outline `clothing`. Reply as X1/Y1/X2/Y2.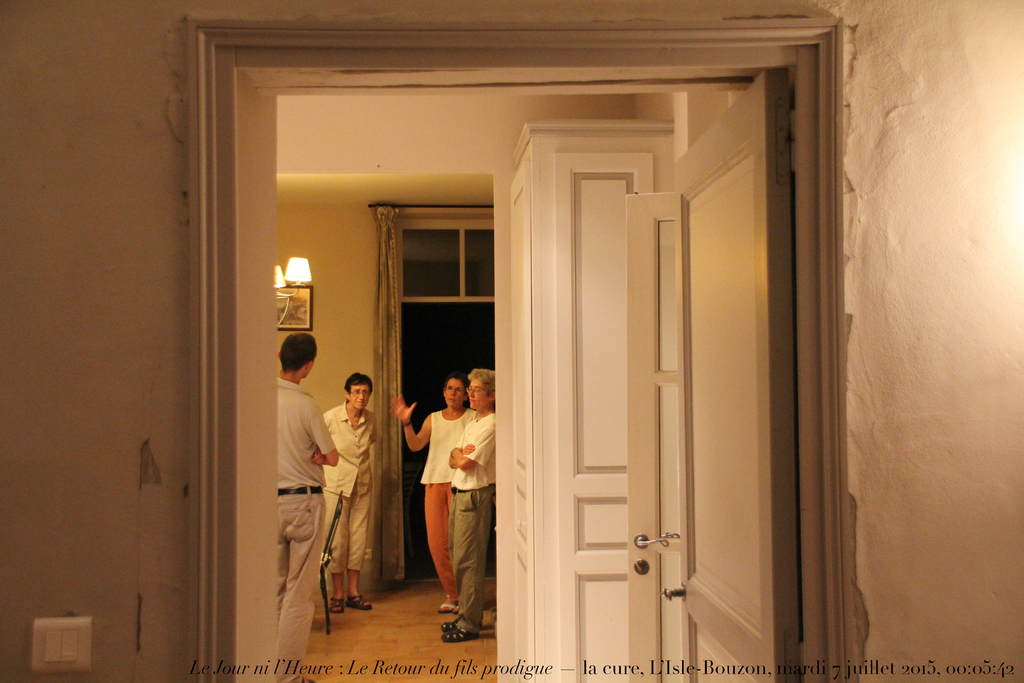
444/409/502/636.
